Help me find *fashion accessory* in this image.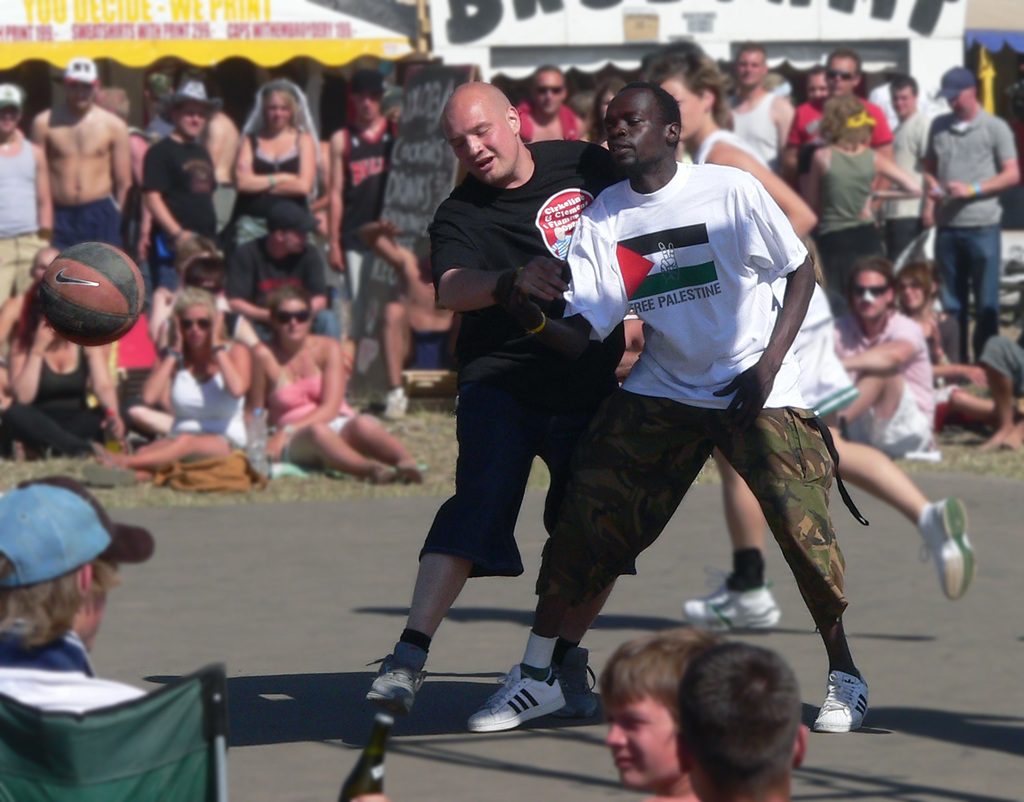
Found it: bbox=[681, 580, 780, 626].
